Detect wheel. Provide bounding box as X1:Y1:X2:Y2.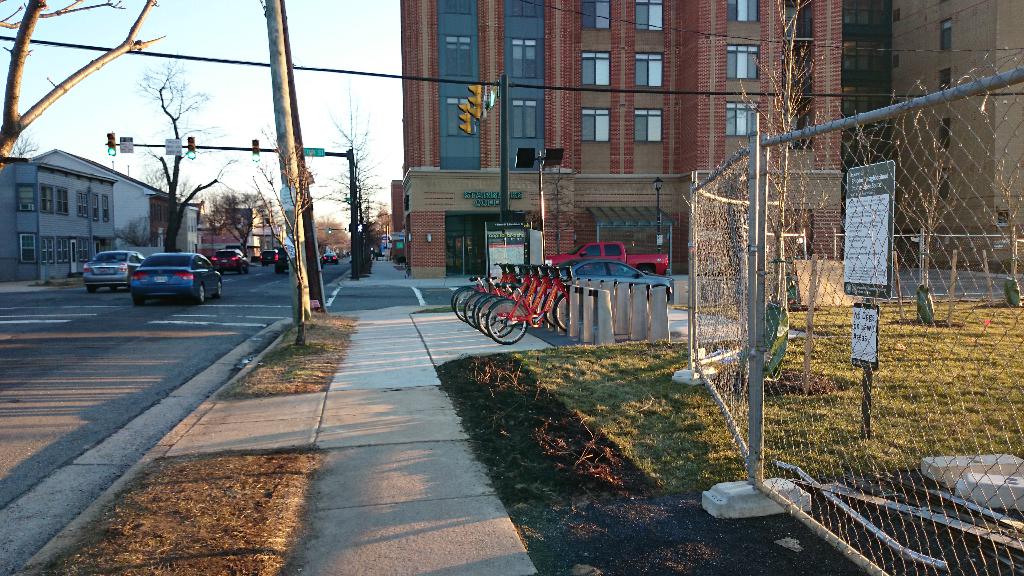
194:285:204:305.
